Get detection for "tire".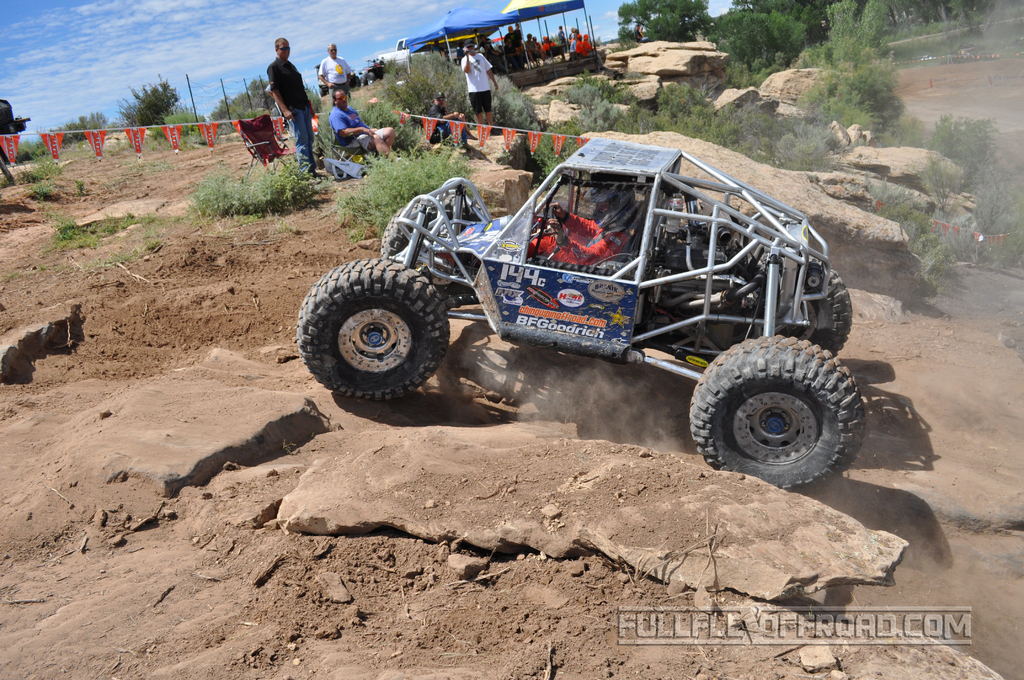
Detection: {"x1": 689, "y1": 346, "x2": 880, "y2": 486}.
